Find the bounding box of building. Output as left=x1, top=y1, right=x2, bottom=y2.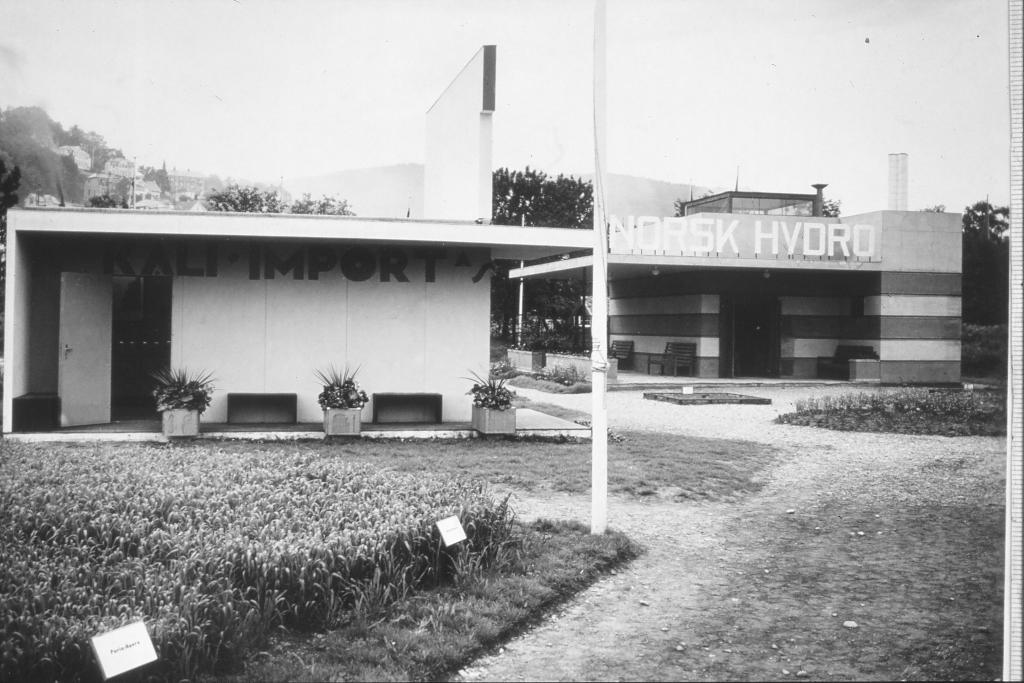
left=0, top=208, right=598, bottom=443.
